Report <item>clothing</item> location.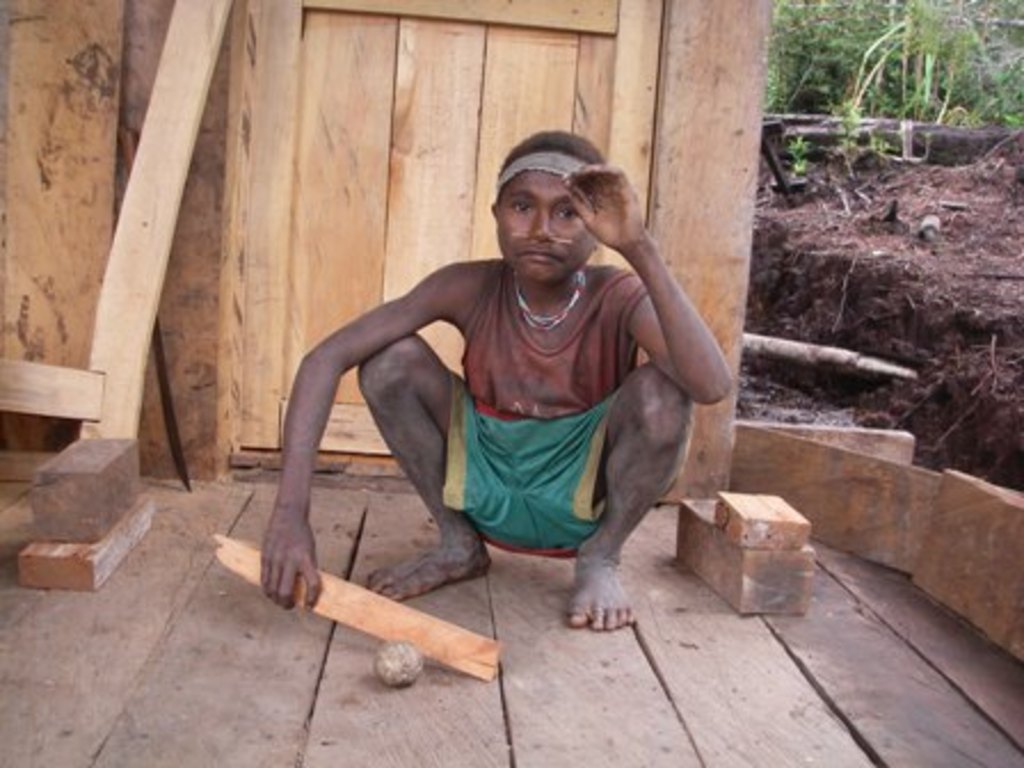
Report: 446,254,645,553.
